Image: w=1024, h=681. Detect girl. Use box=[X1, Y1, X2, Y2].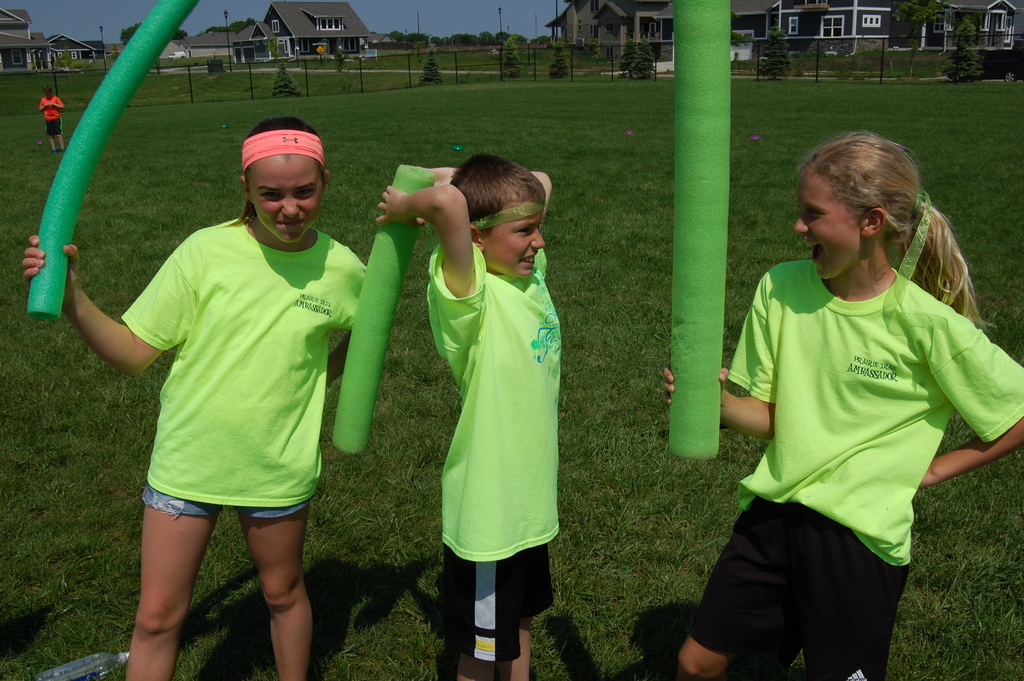
box=[665, 129, 1023, 680].
